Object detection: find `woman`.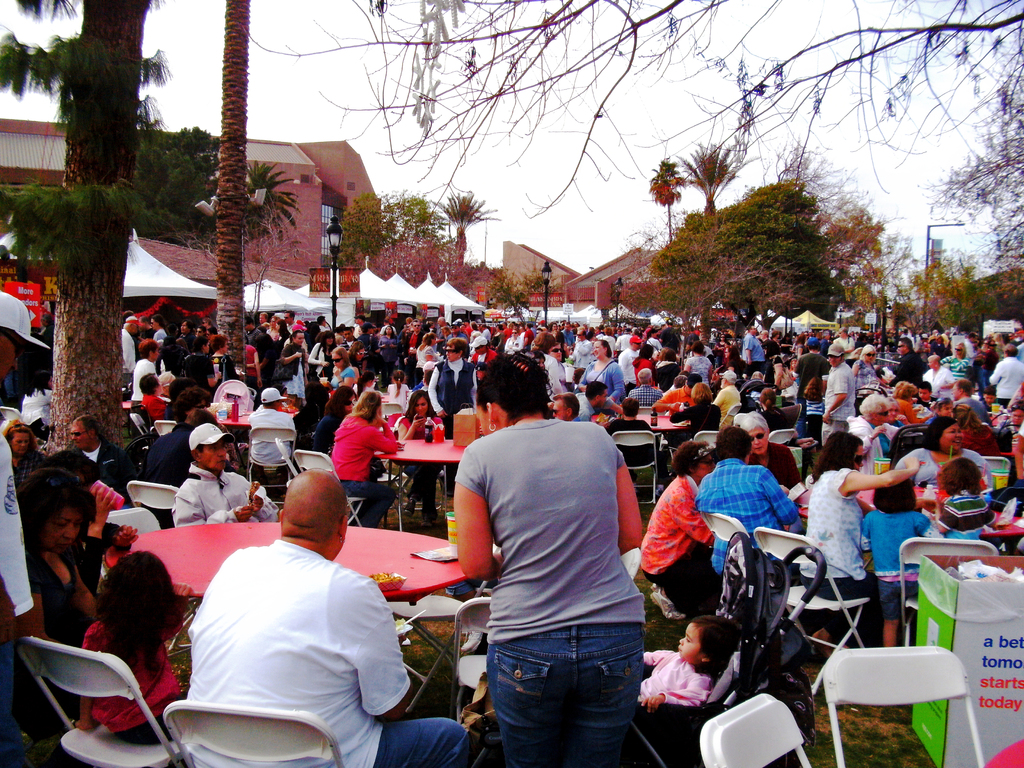
[left=136, top=384, right=213, bottom=532].
